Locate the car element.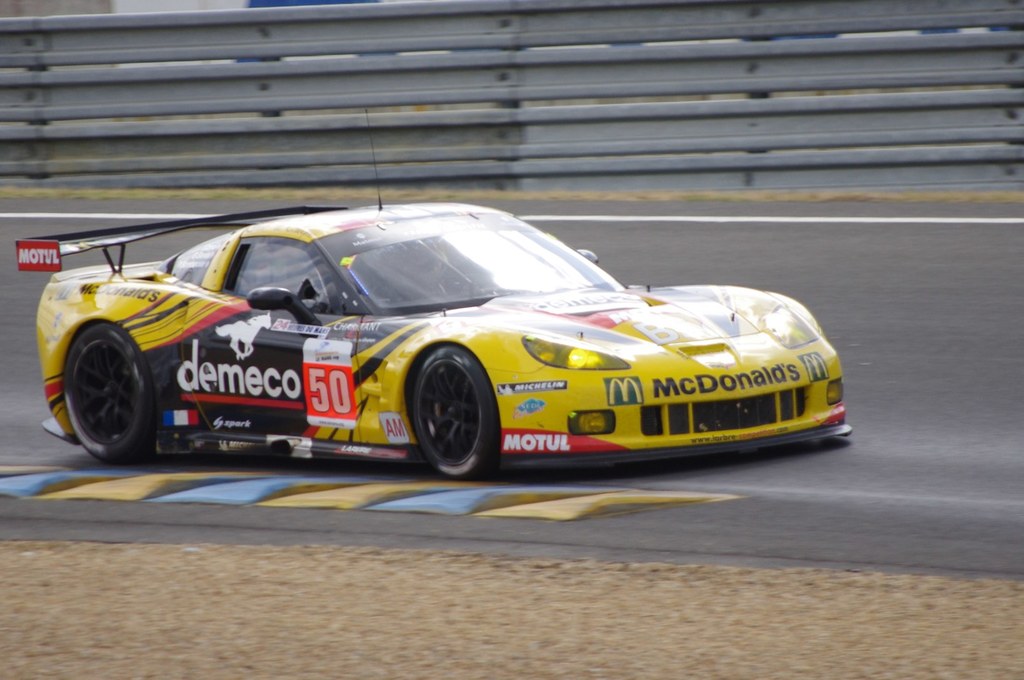
Element bbox: (24,210,848,486).
